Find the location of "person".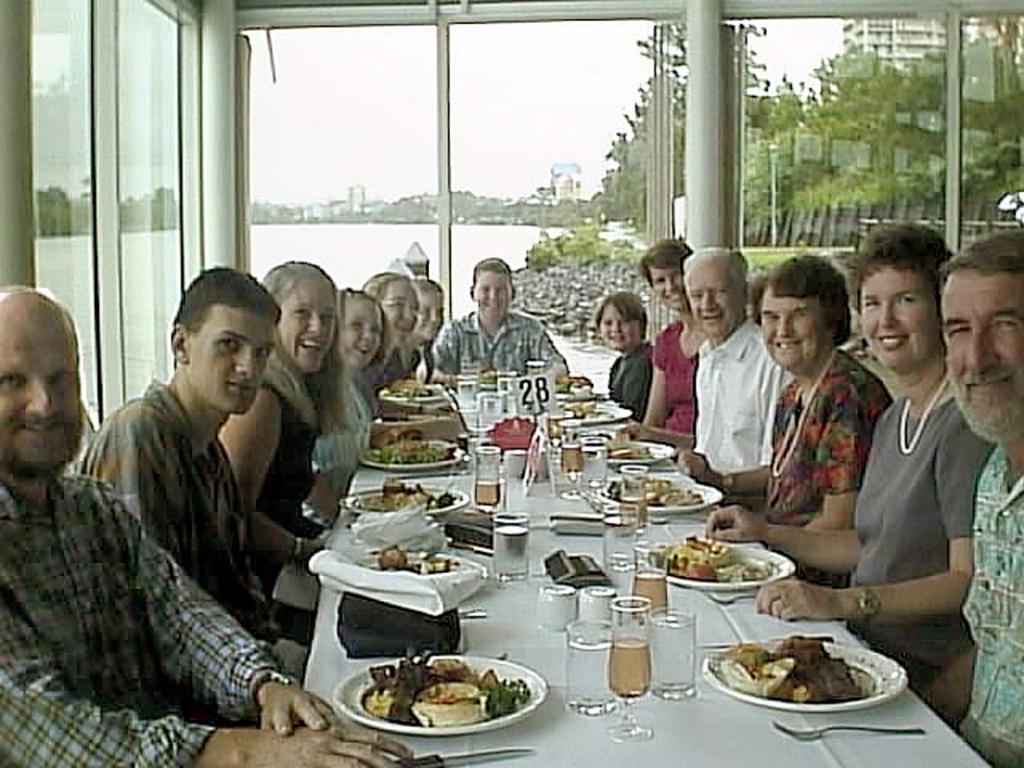
Location: detection(434, 254, 575, 381).
